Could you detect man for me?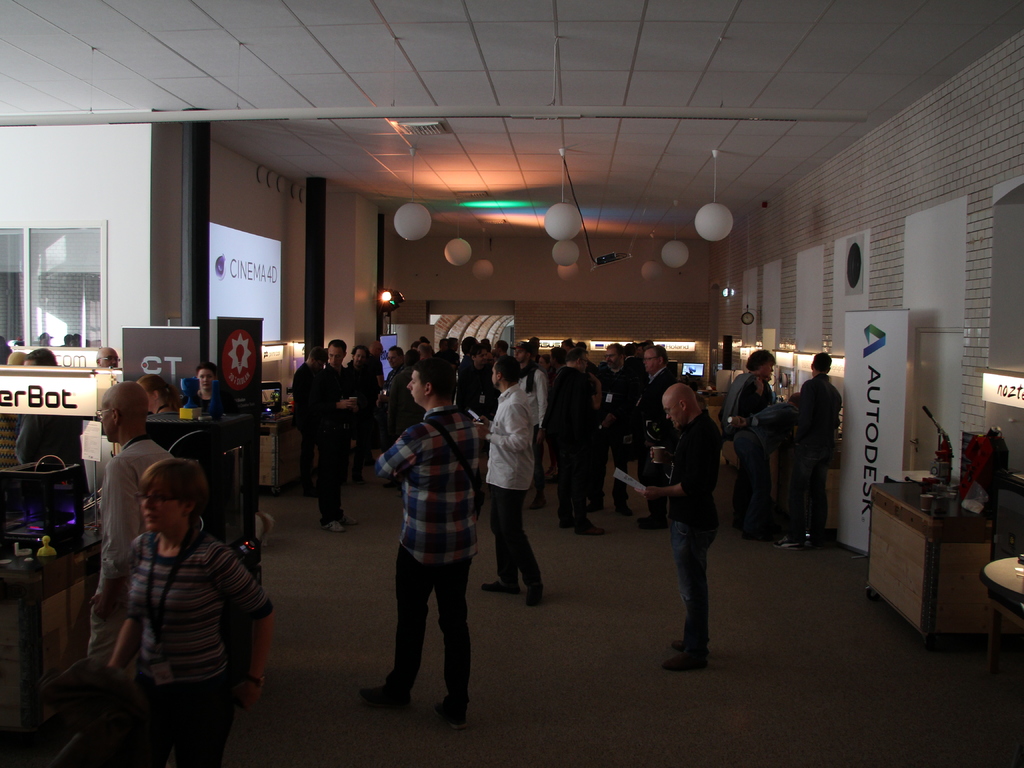
Detection result: x1=625, y1=339, x2=686, y2=527.
